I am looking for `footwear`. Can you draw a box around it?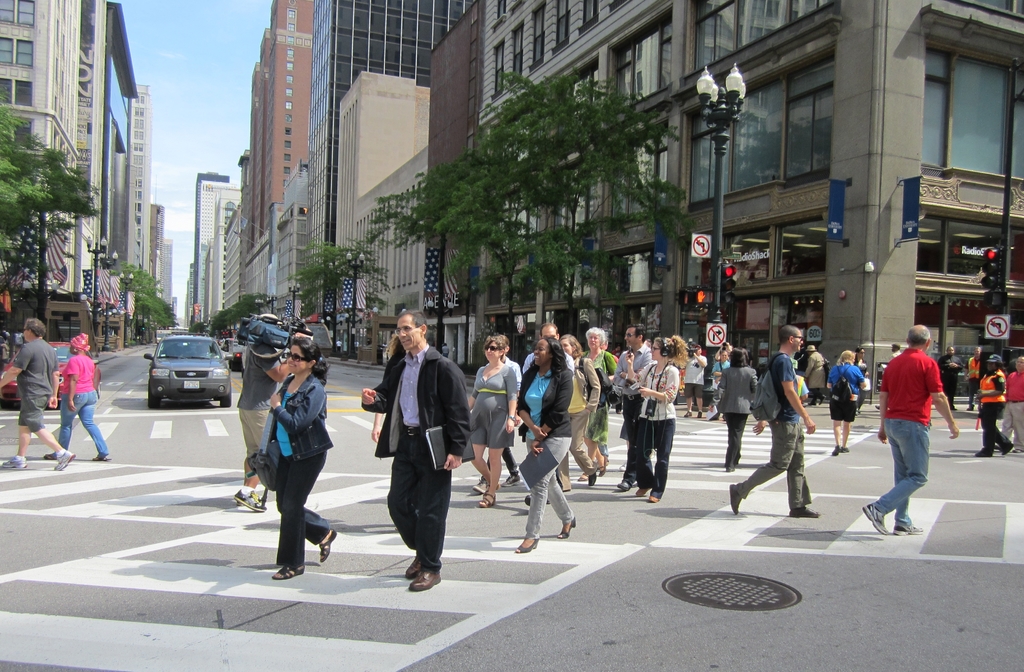
Sure, the bounding box is {"x1": 723, "y1": 480, "x2": 749, "y2": 519}.
